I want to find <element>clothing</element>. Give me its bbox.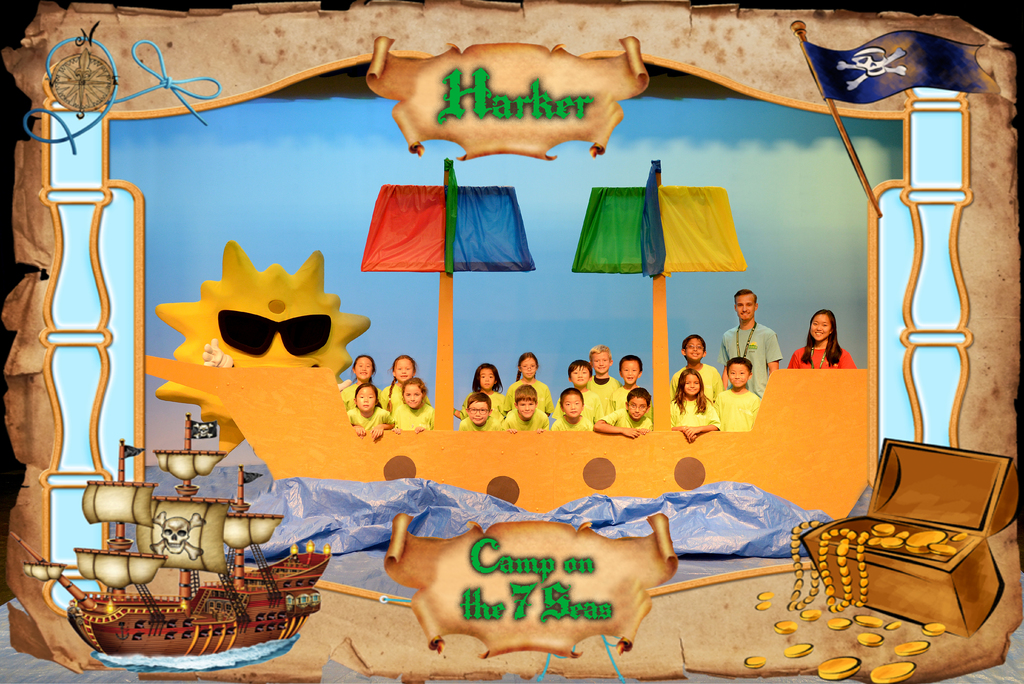
[left=609, top=386, right=634, bottom=407].
